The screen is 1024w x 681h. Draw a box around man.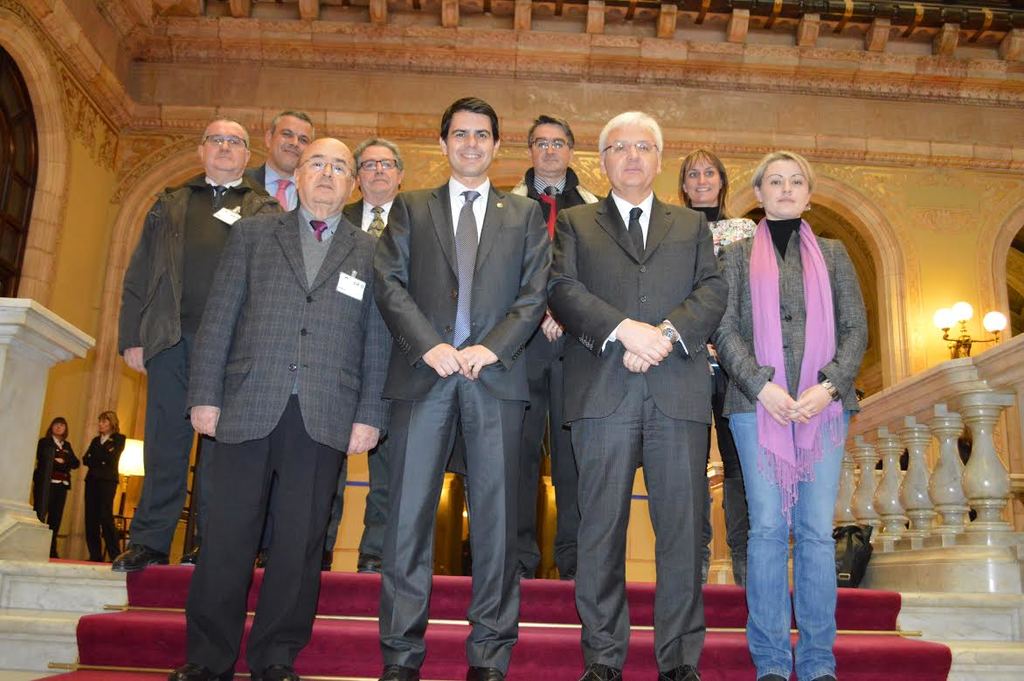
pyautogui.locateOnScreen(377, 91, 551, 680).
